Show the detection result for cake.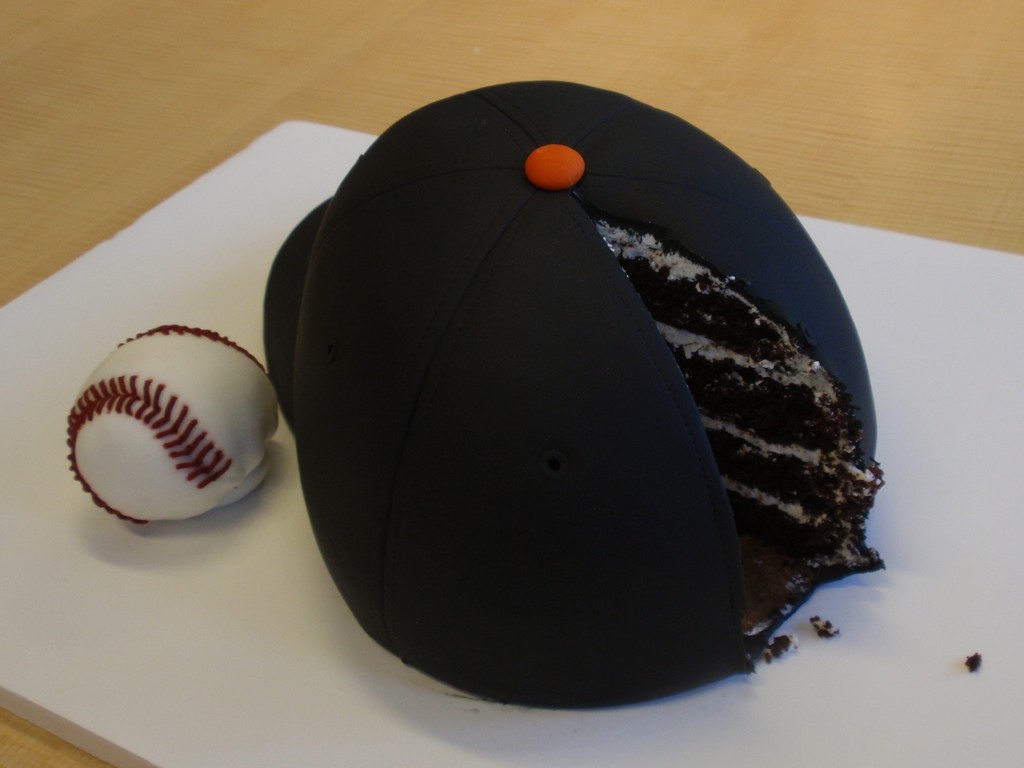
BBox(63, 322, 279, 529).
